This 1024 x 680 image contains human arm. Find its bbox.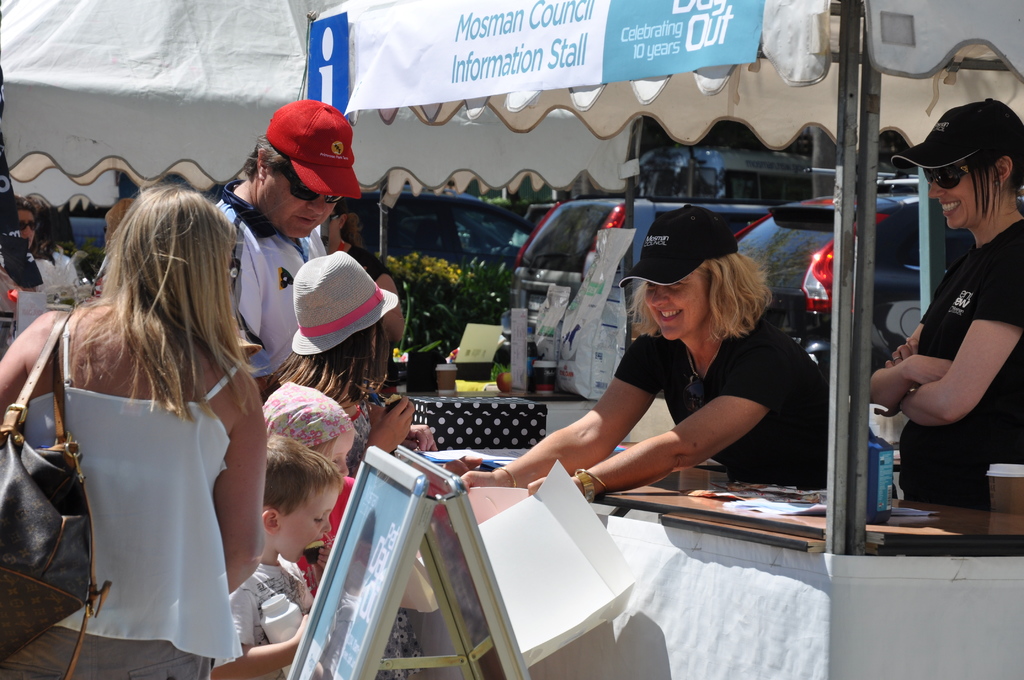
[x1=368, y1=254, x2=408, y2=349].
